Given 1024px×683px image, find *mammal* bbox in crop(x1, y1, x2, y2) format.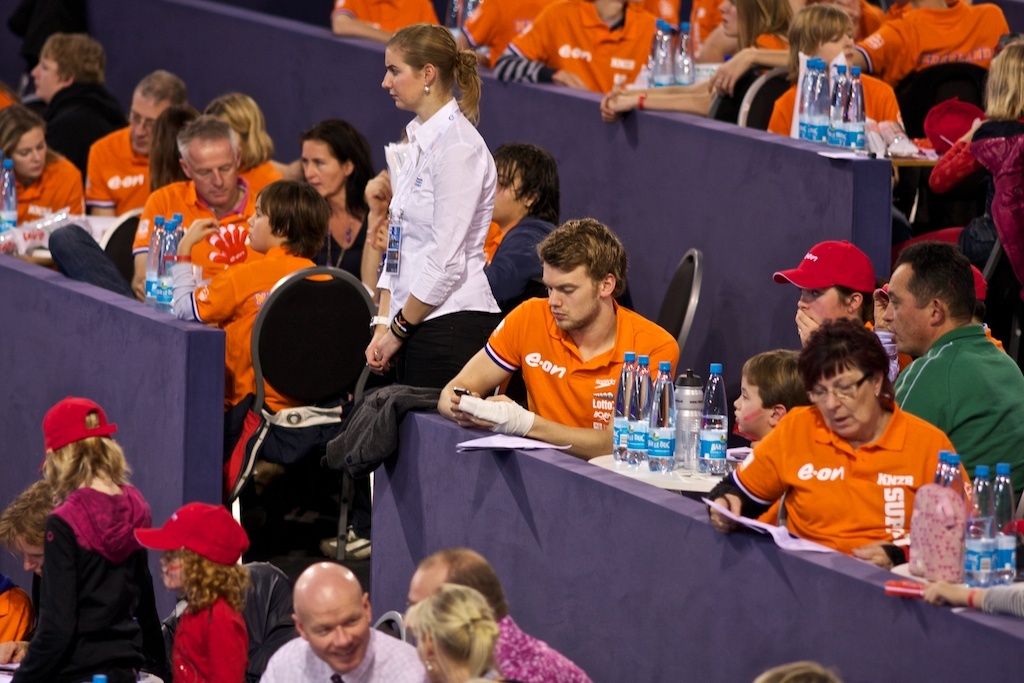
crop(0, 477, 62, 569).
